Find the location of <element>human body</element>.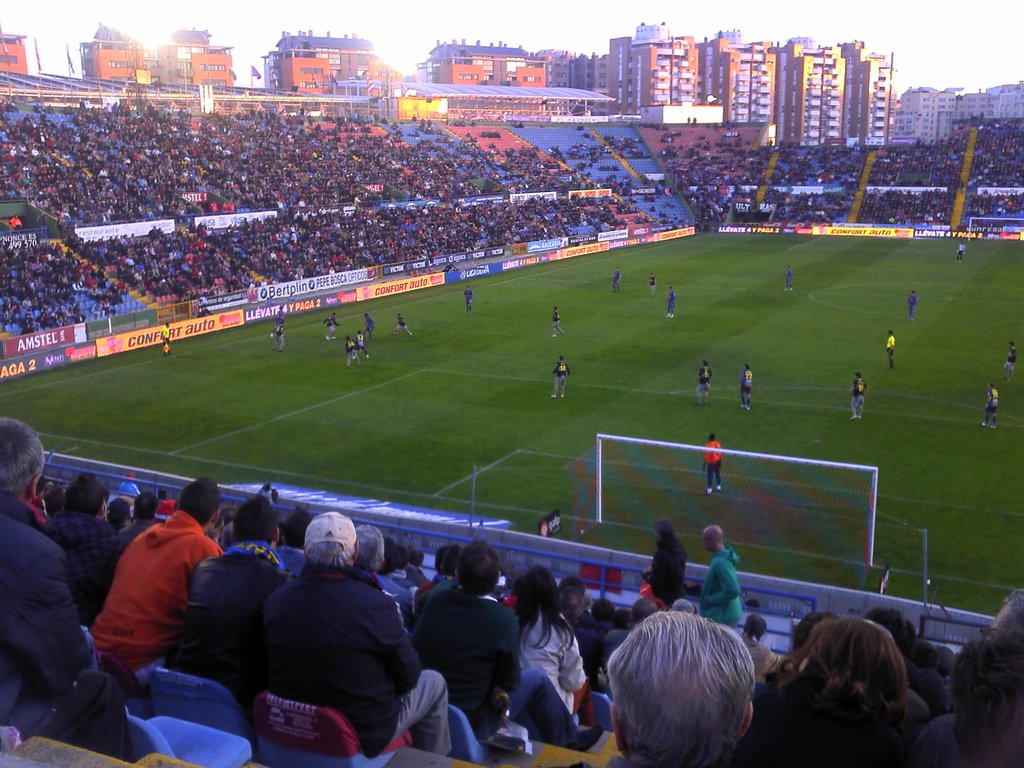
Location: <bbox>725, 120, 730, 129</bbox>.
